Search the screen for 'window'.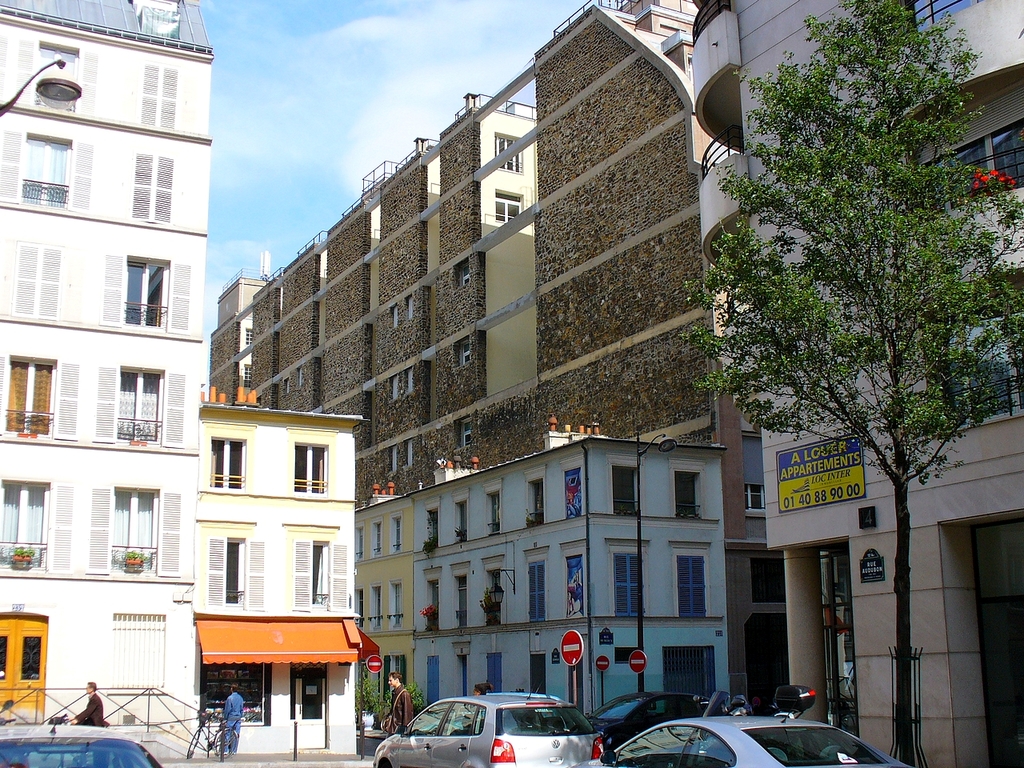
Found at pyautogui.locateOnScreen(523, 550, 547, 629).
